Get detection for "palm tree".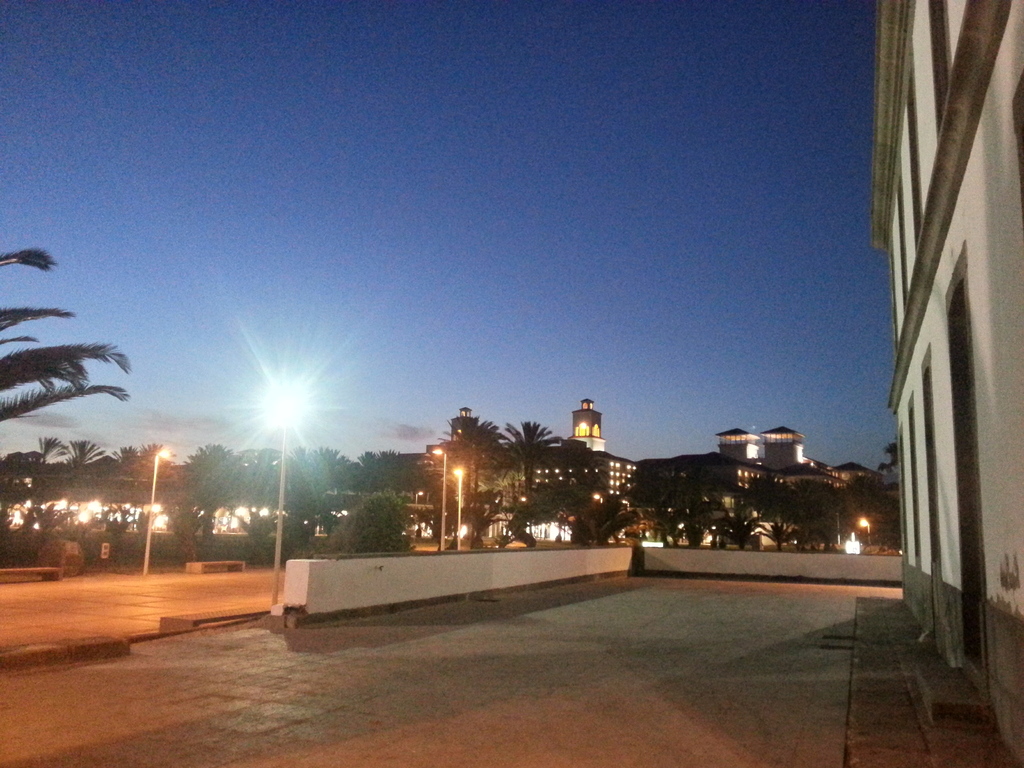
Detection: <box>148,435,178,483</box>.
